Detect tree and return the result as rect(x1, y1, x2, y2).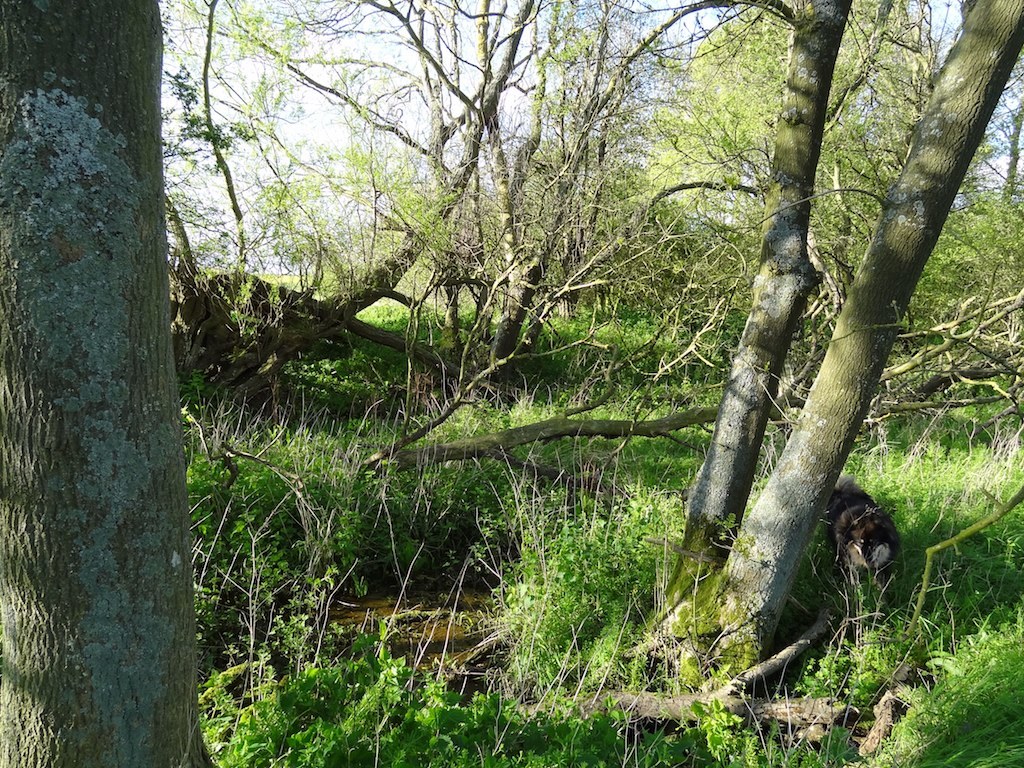
rect(0, 0, 224, 767).
